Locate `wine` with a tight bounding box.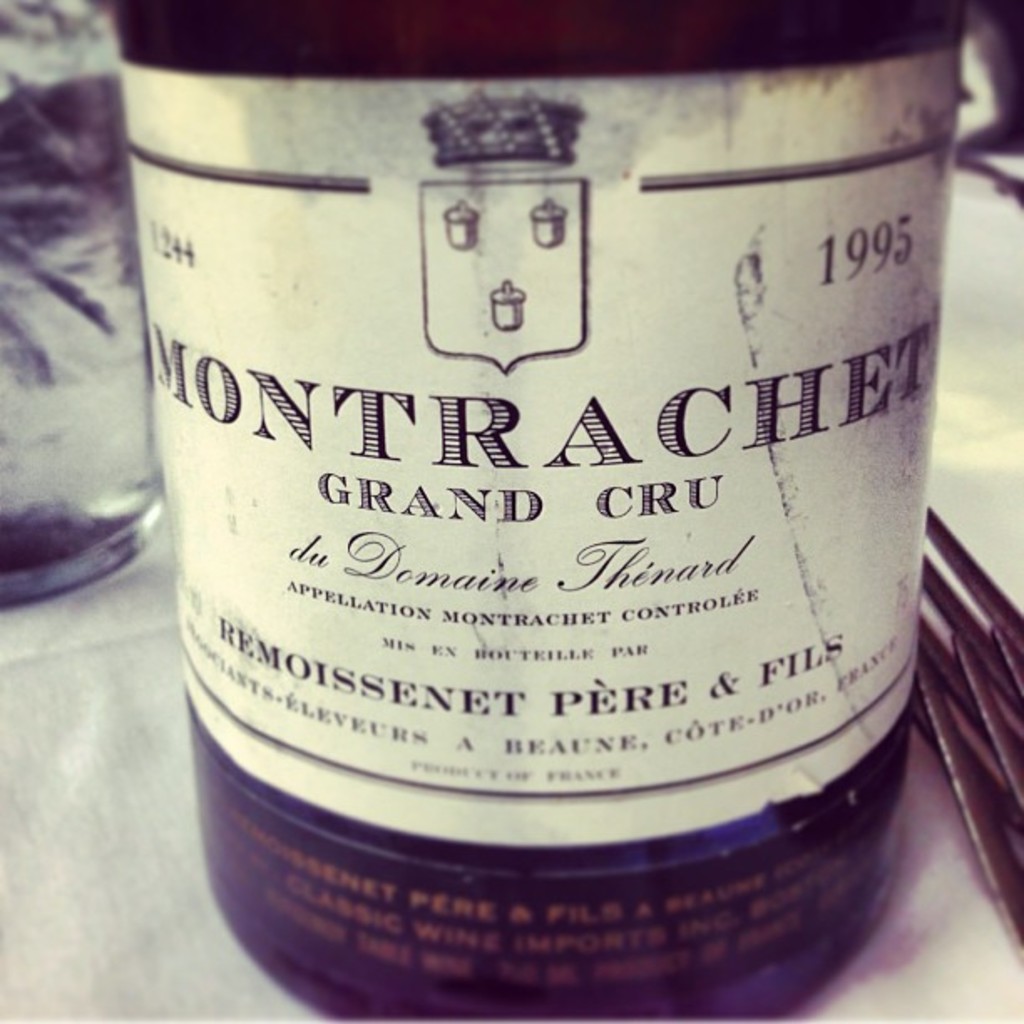
125/0/965/1017.
